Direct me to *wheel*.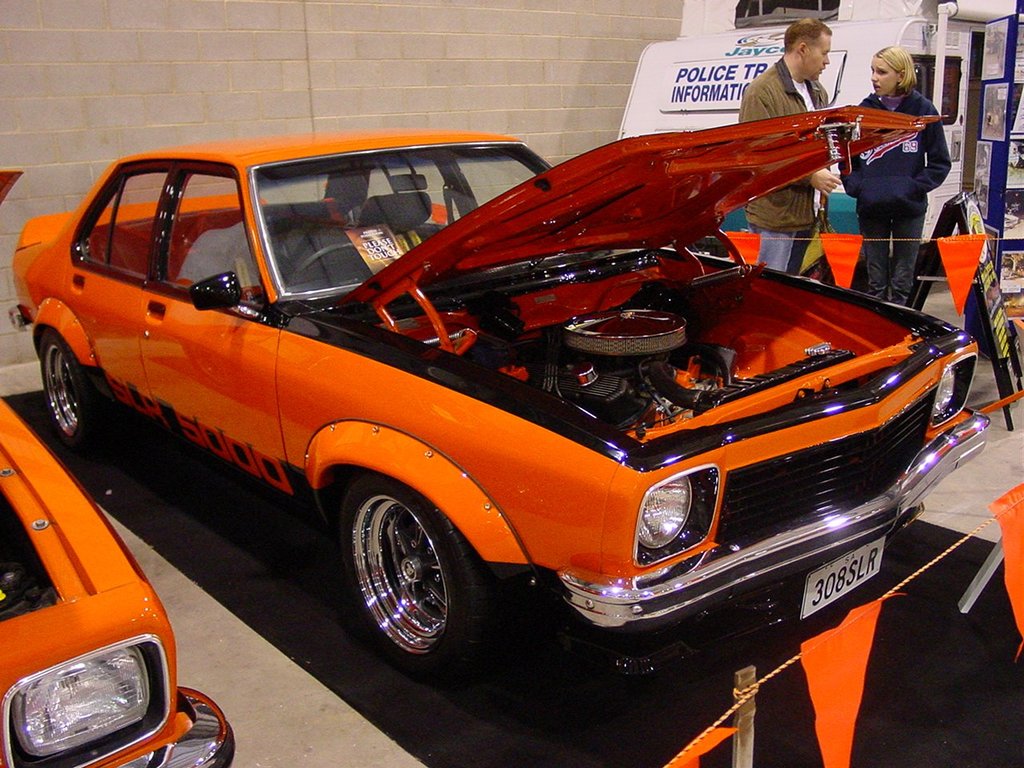
Direction: x1=290 y1=239 x2=358 y2=289.
